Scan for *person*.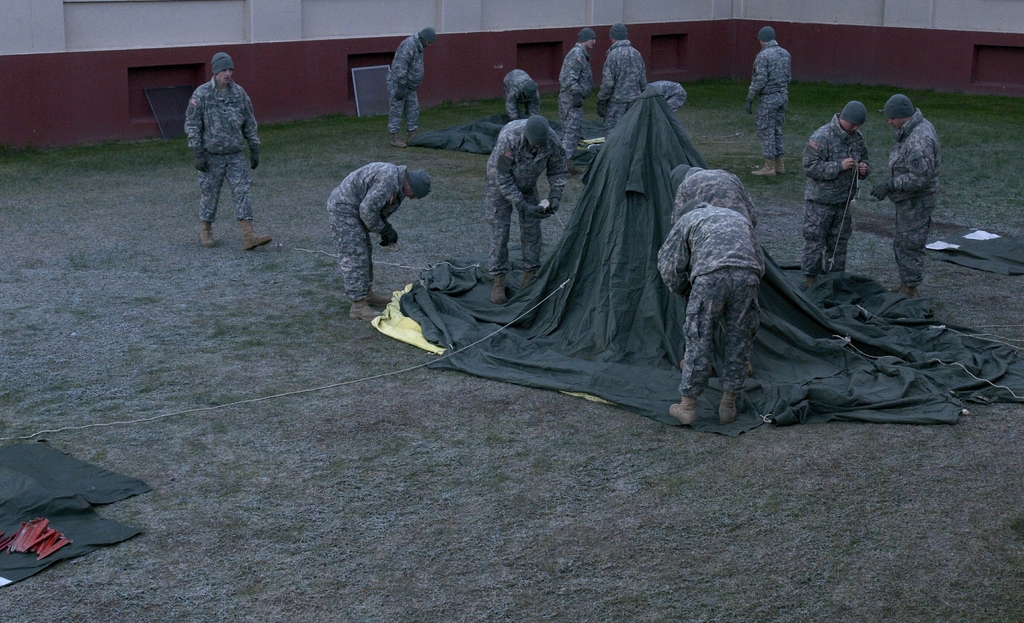
Scan result: left=801, top=102, right=870, bottom=271.
